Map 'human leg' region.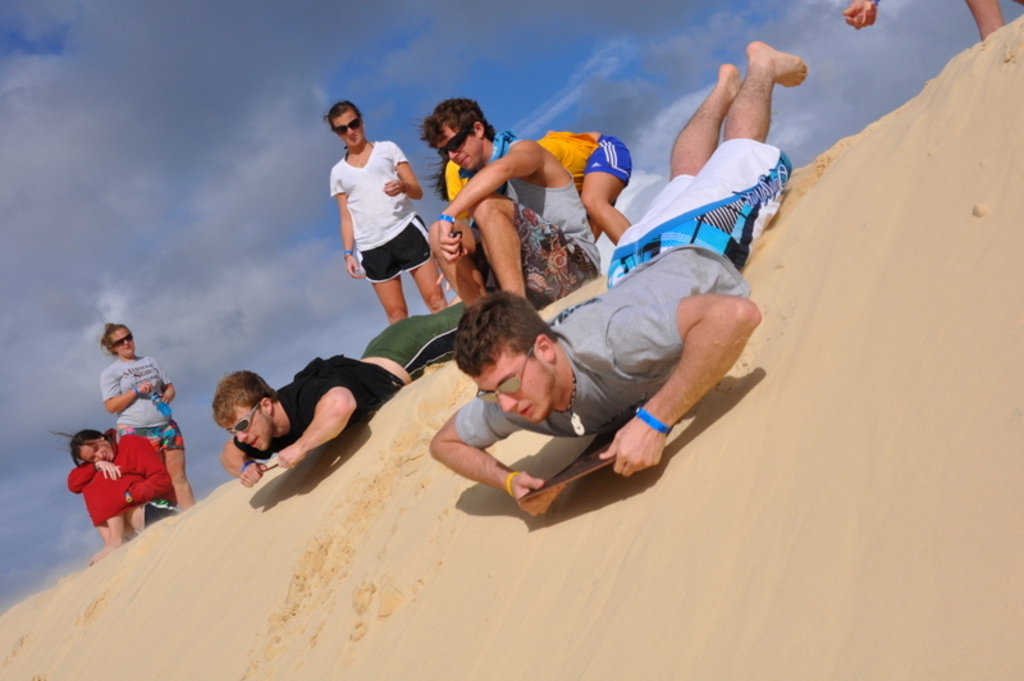
Mapped to {"x1": 611, "y1": 65, "x2": 737, "y2": 273}.
